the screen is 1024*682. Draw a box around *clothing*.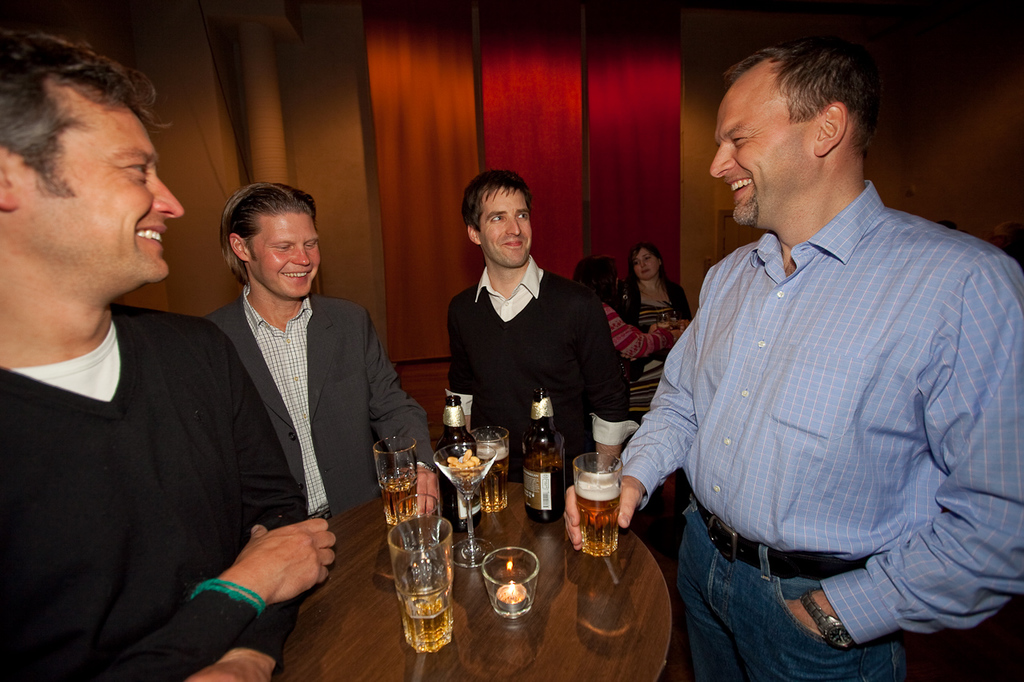
<bbox>620, 294, 688, 420</bbox>.
